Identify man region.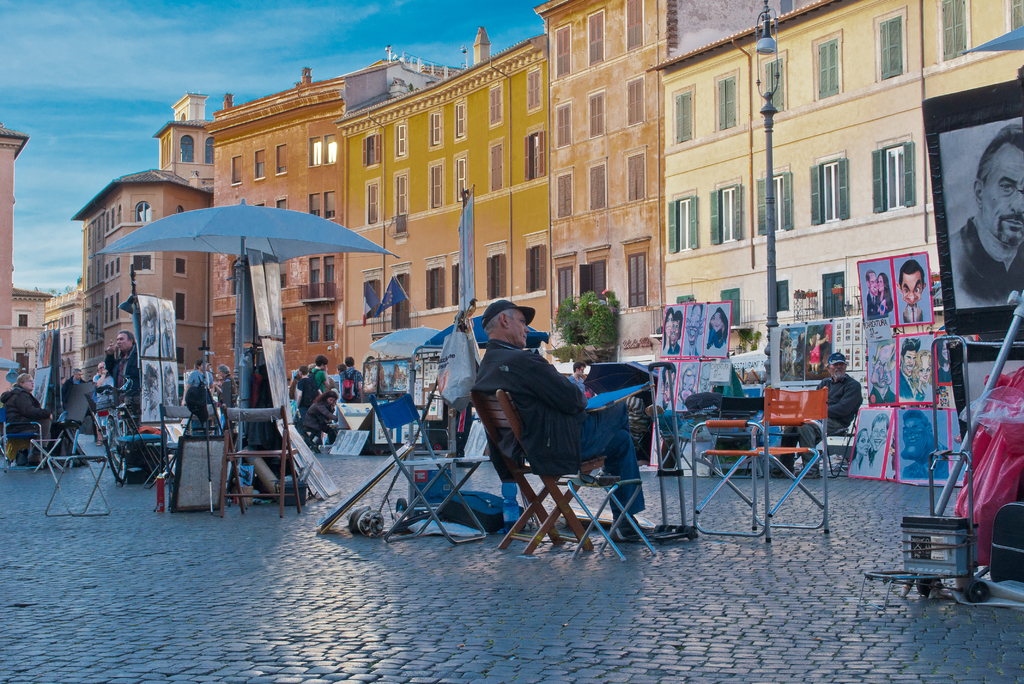
Region: region(339, 358, 365, 403).
